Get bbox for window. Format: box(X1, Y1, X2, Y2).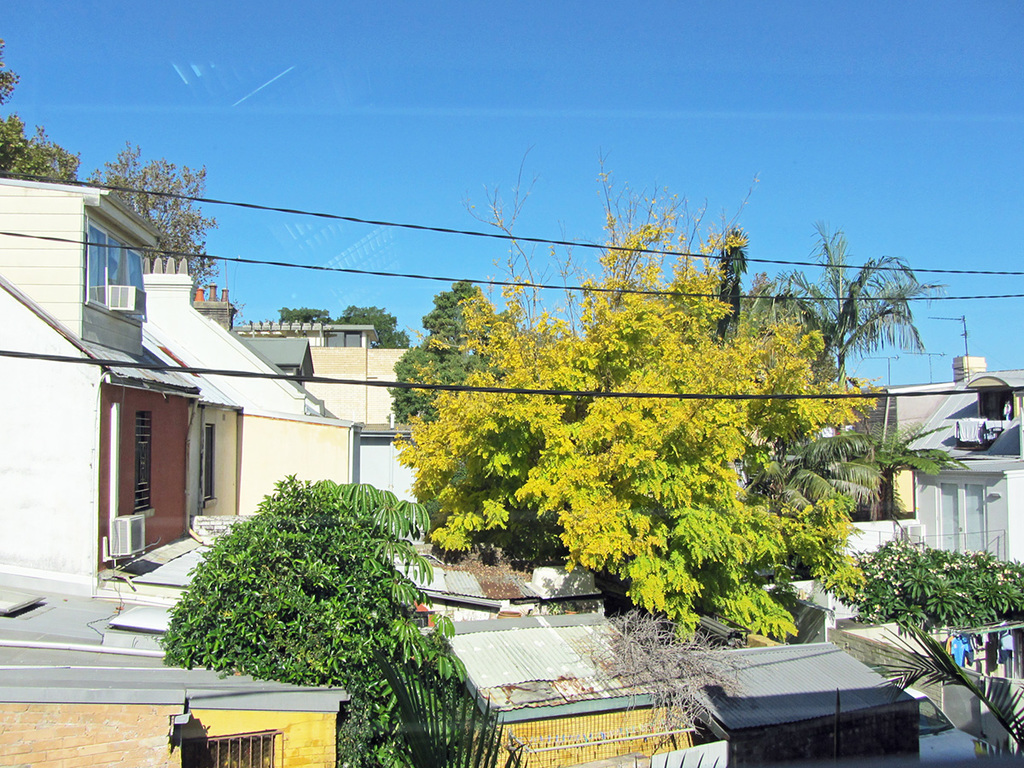
box(82, 218, 112, 303).
